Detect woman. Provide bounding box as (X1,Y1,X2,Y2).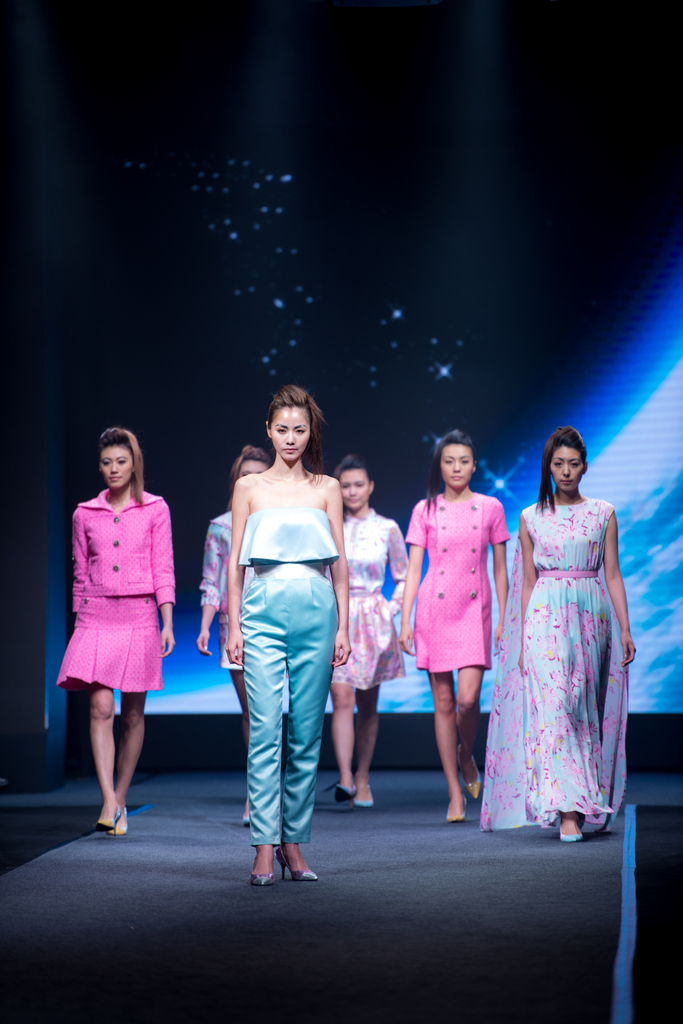
(495,409,641,847).
